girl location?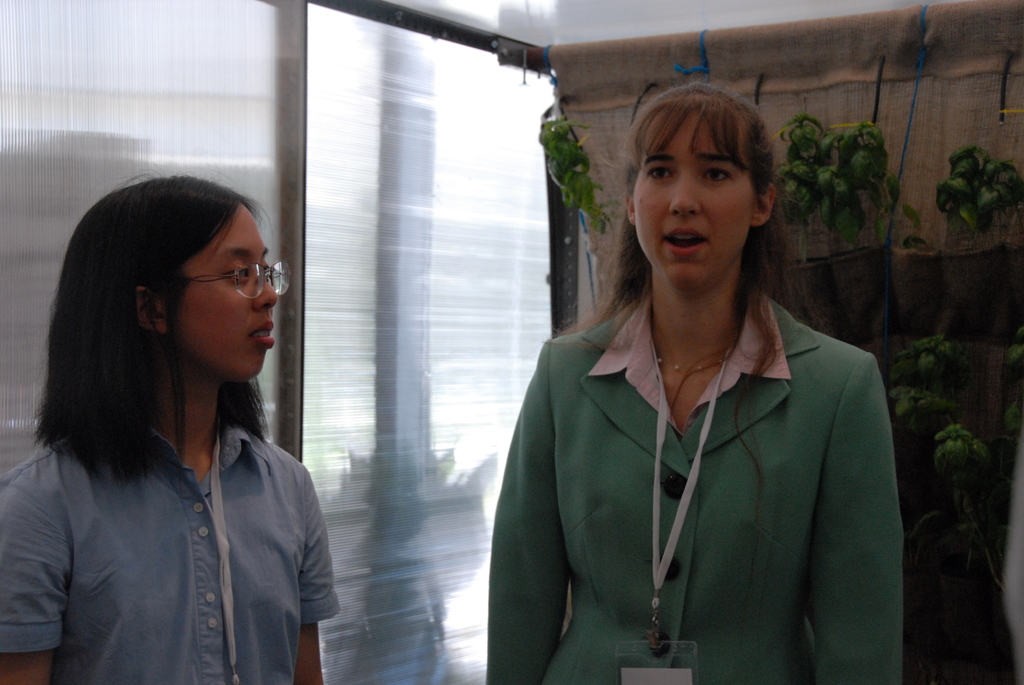
box(0, 169, 341, 684)
